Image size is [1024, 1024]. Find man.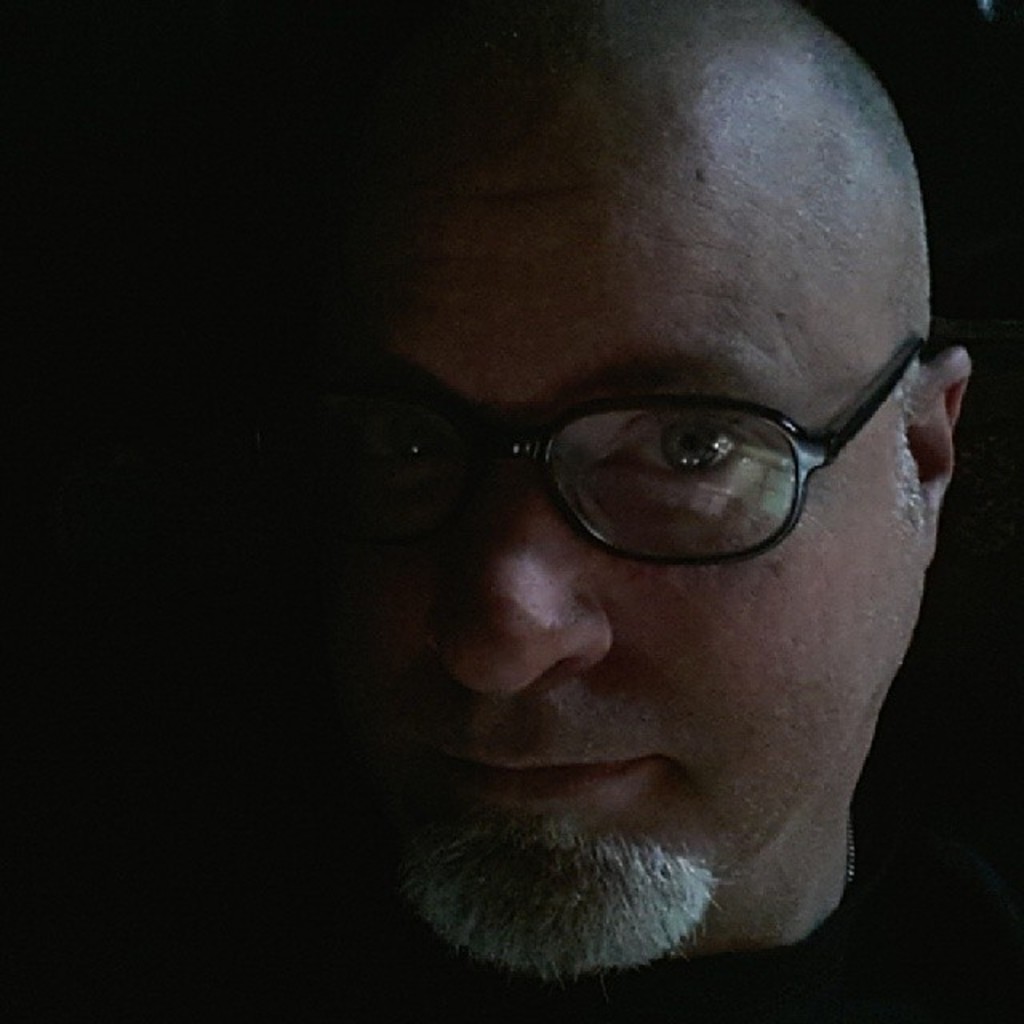
(left=184, top=26, right=1023, bottom=1023).
